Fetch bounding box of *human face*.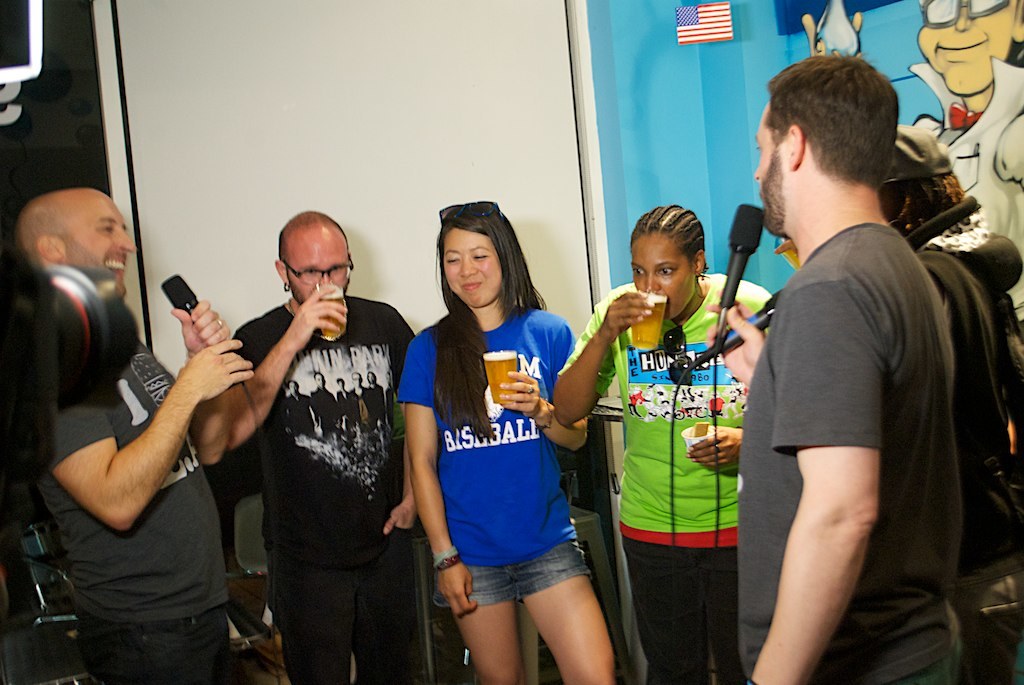
Bbox: bbox(289, 229, 352, 305).
